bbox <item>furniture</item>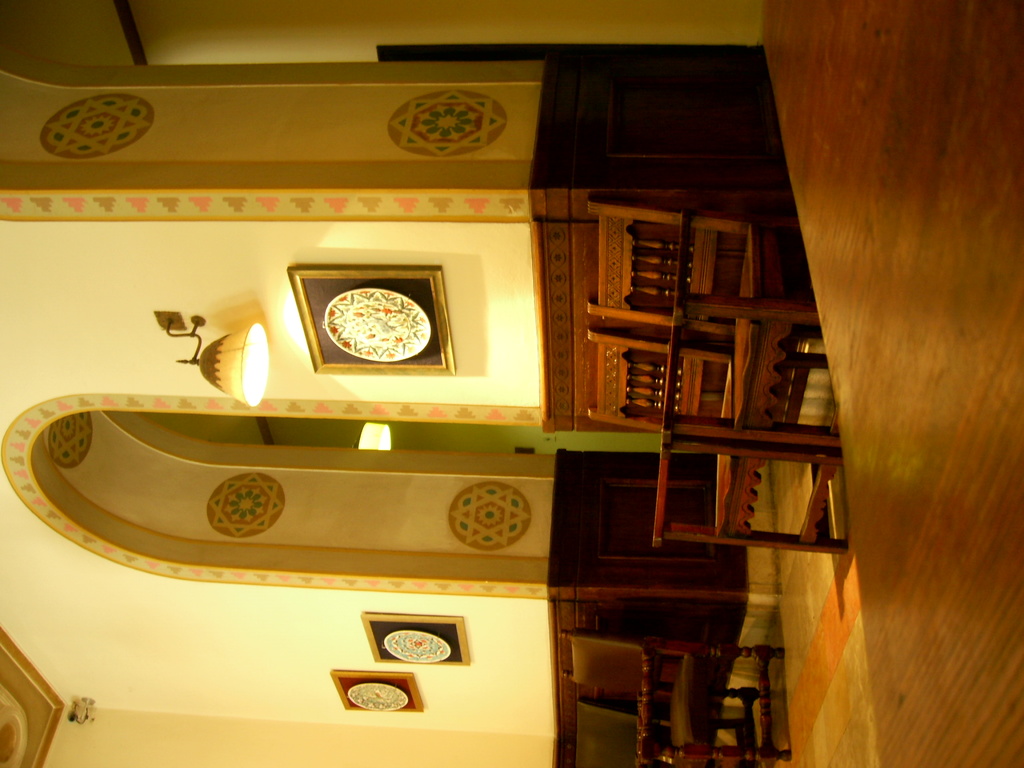
BBox(575, 701, 748, 767)
